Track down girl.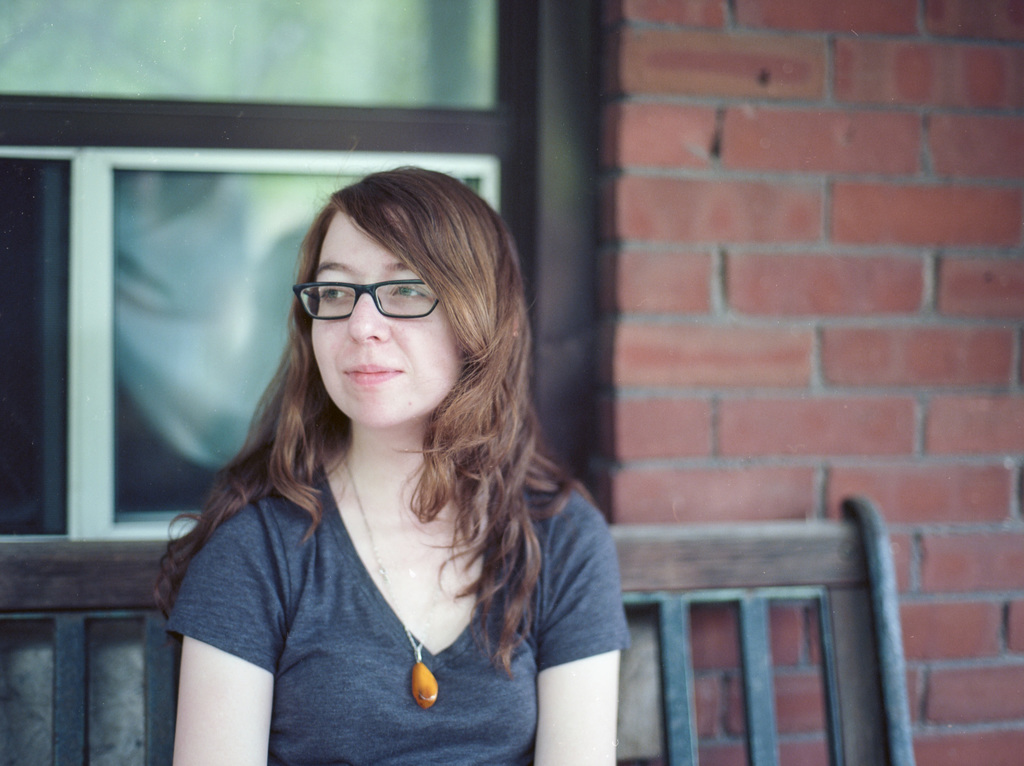
Tracked to (164,164,626,765).
